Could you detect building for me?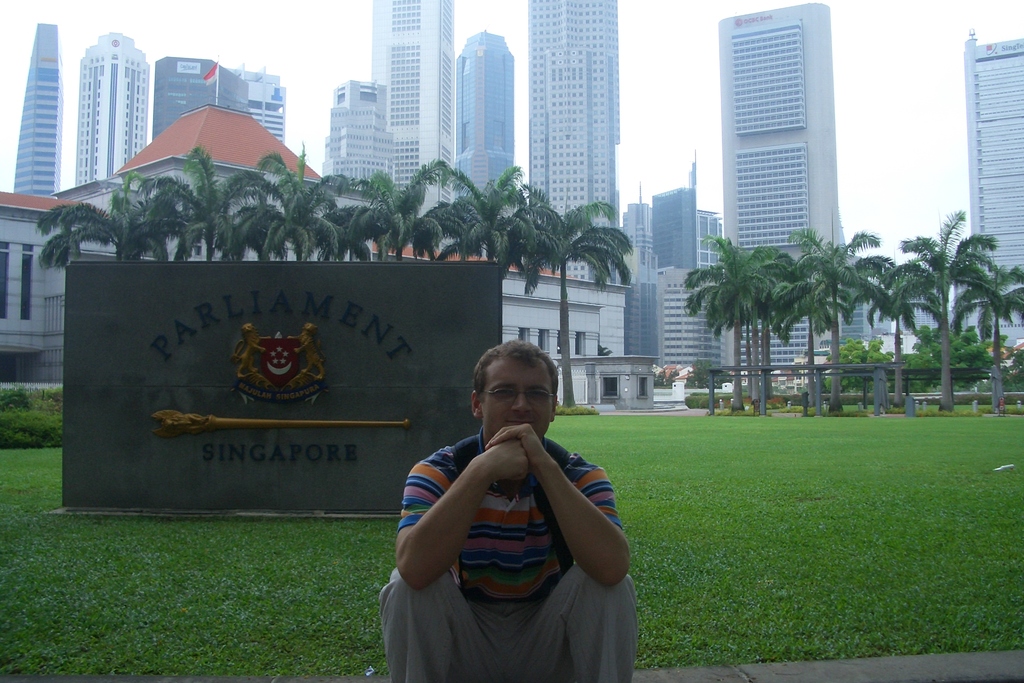
Detection result: box(961, 29, 1023, 348).
